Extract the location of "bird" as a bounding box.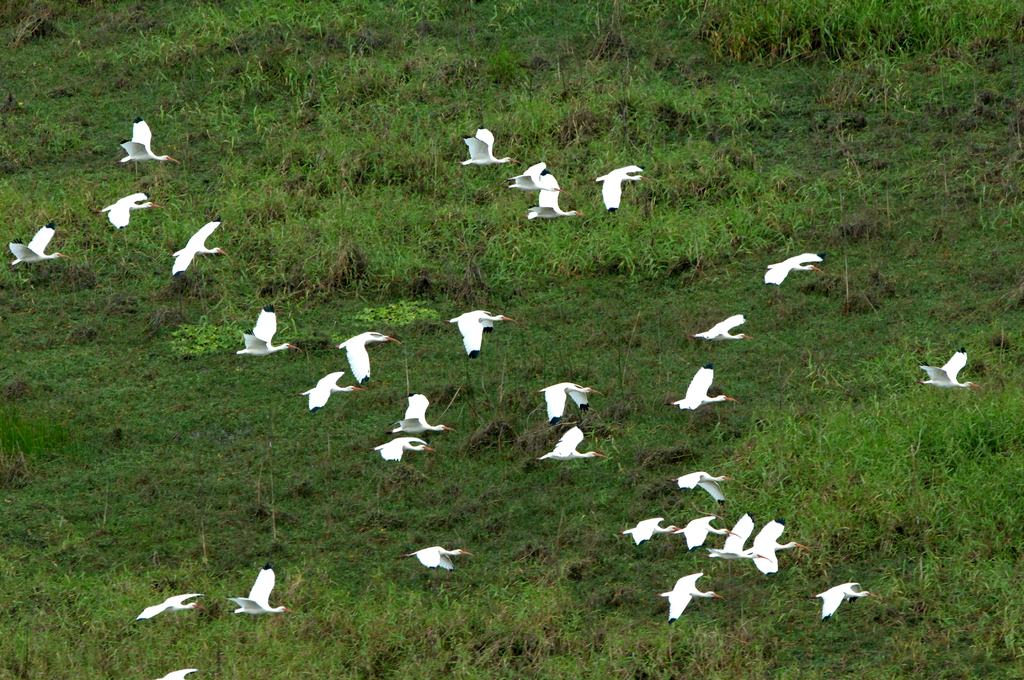
select_region(536, 385, 604, 429).
